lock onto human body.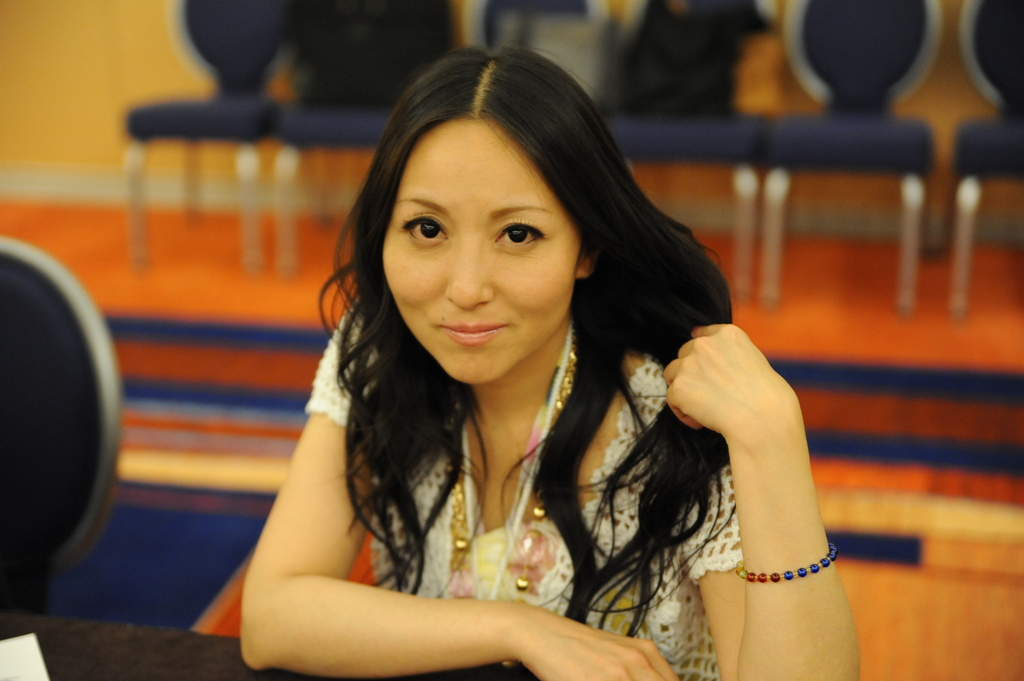
Locked: (x1=239, y1=39, x2=861, y2=680).
